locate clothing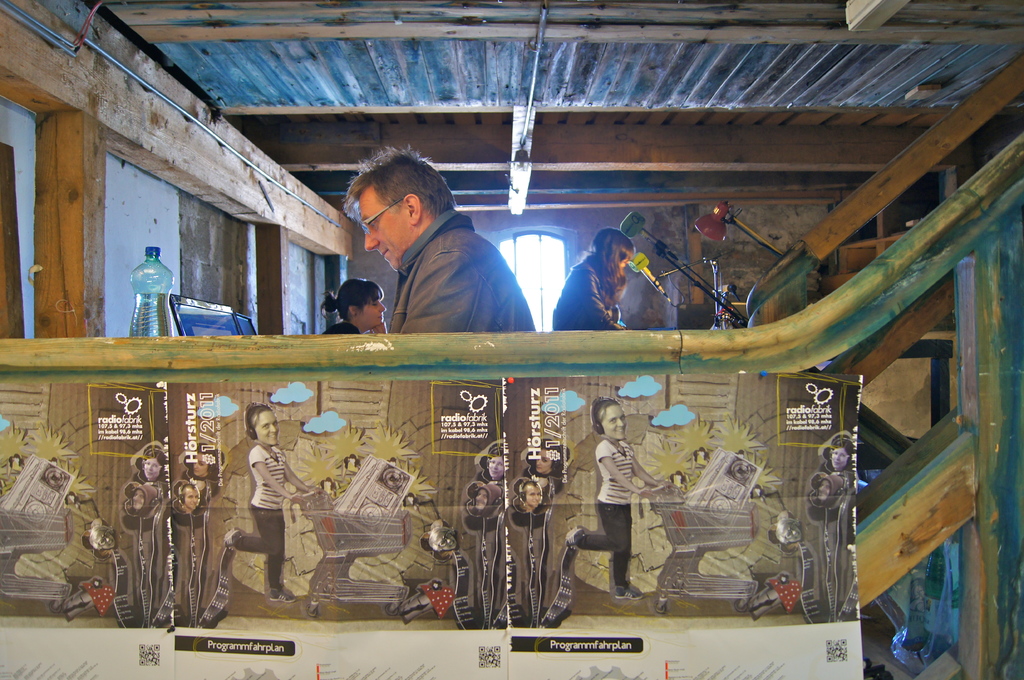
<box>373,208,541,345</box>
